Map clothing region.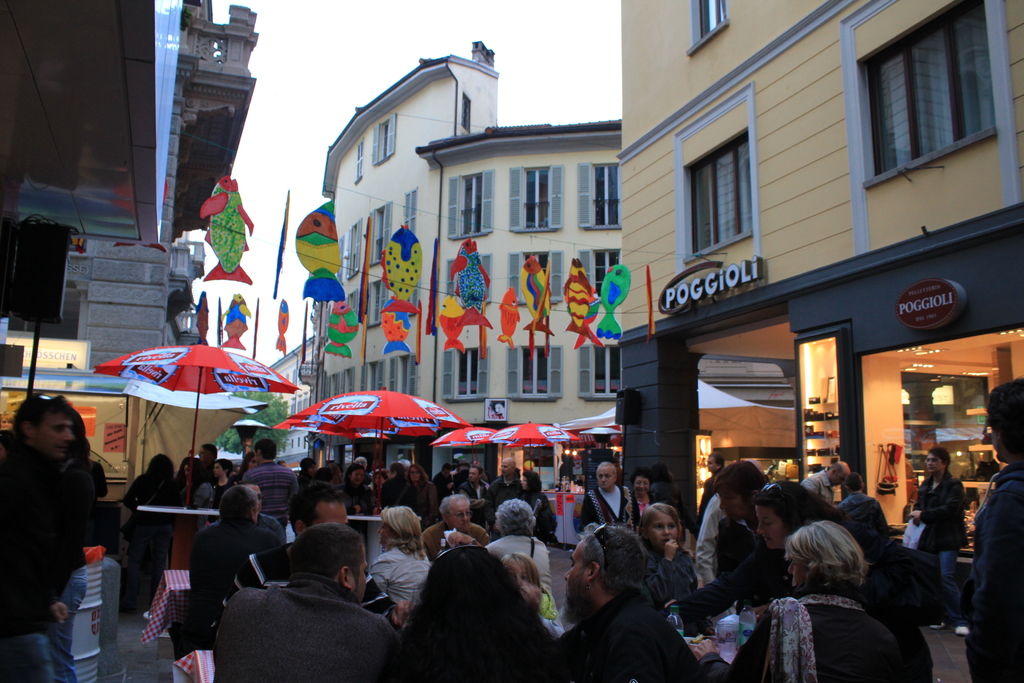
Mapped to box=[434, 513, 495, 544].
